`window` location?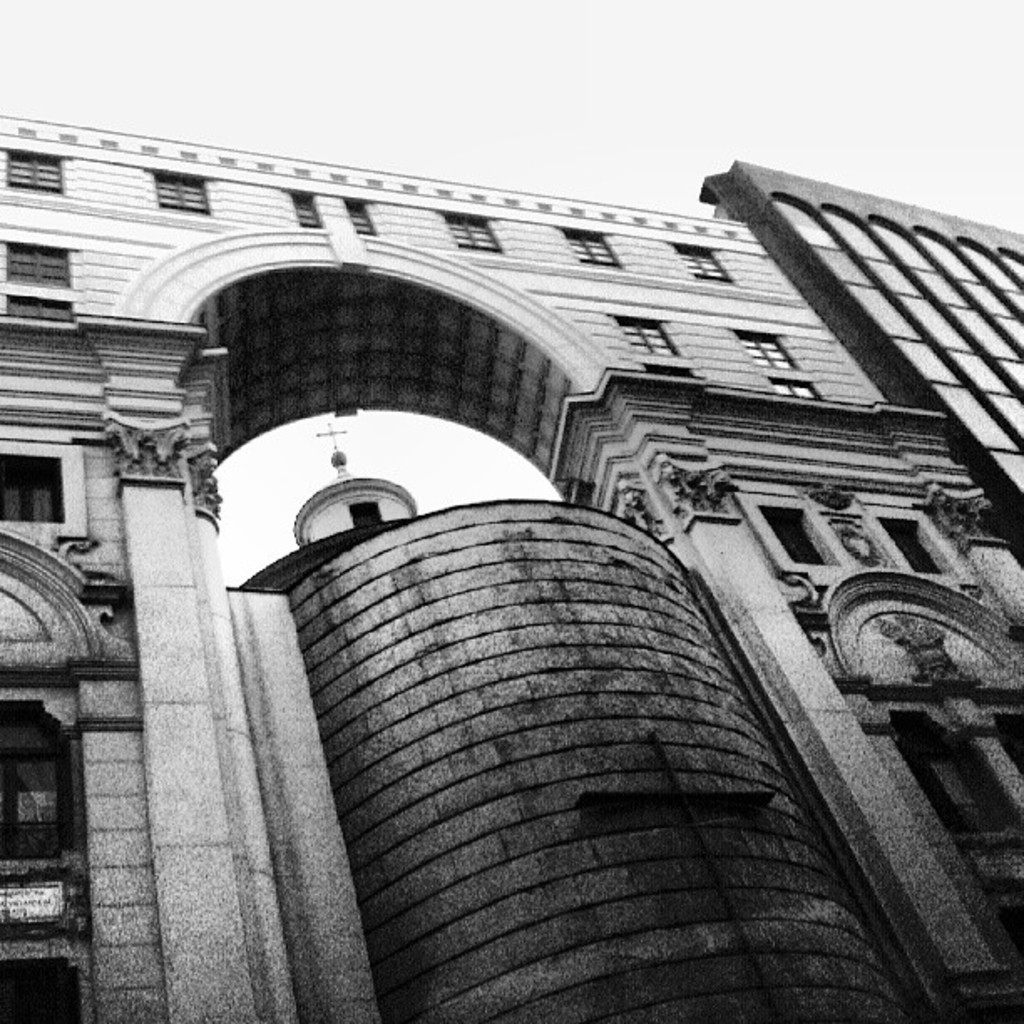
detection(616, 316, 688, 356)
